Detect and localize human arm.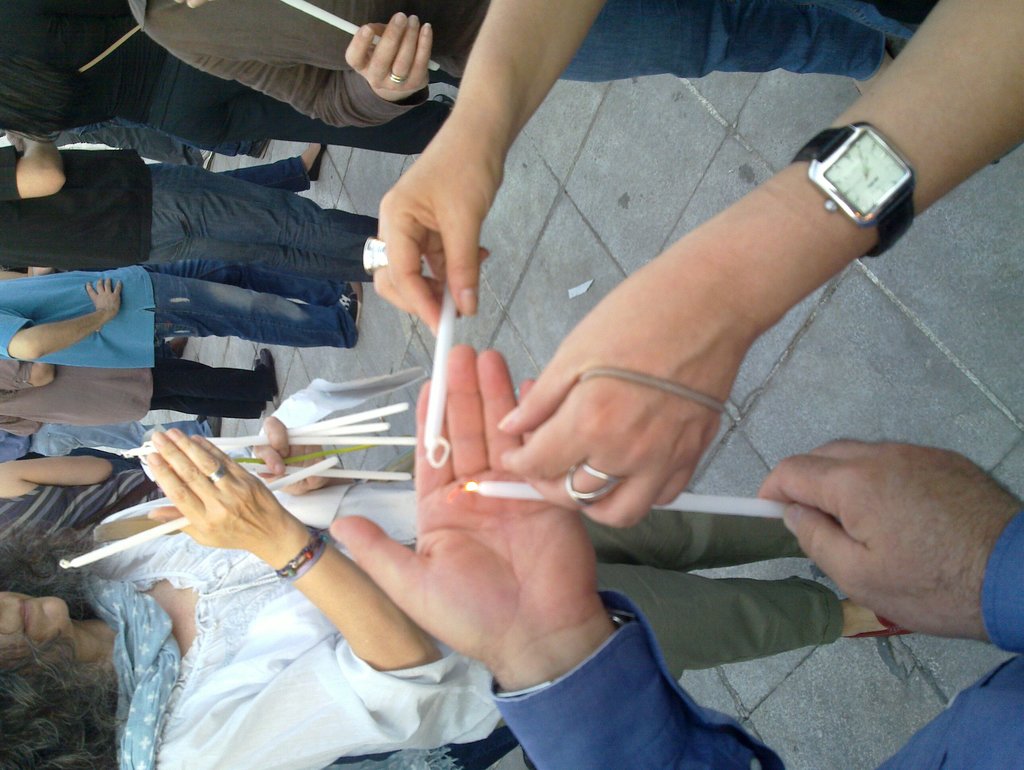
Localized at Rect(150, 5, 432, 131).
